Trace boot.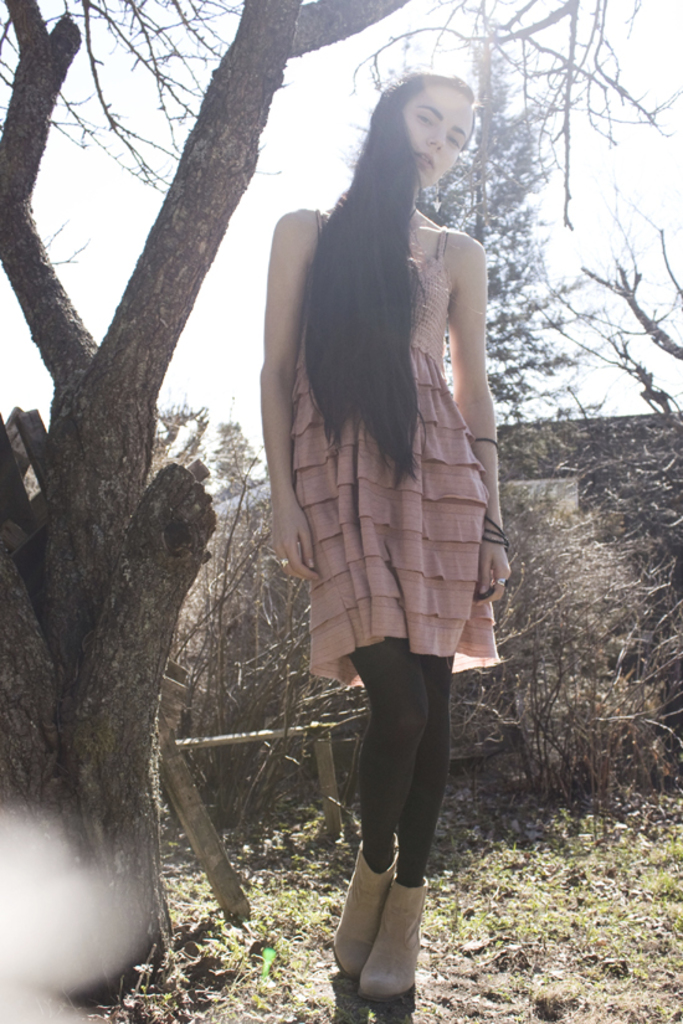
Traced to 351 881 423 1010.
